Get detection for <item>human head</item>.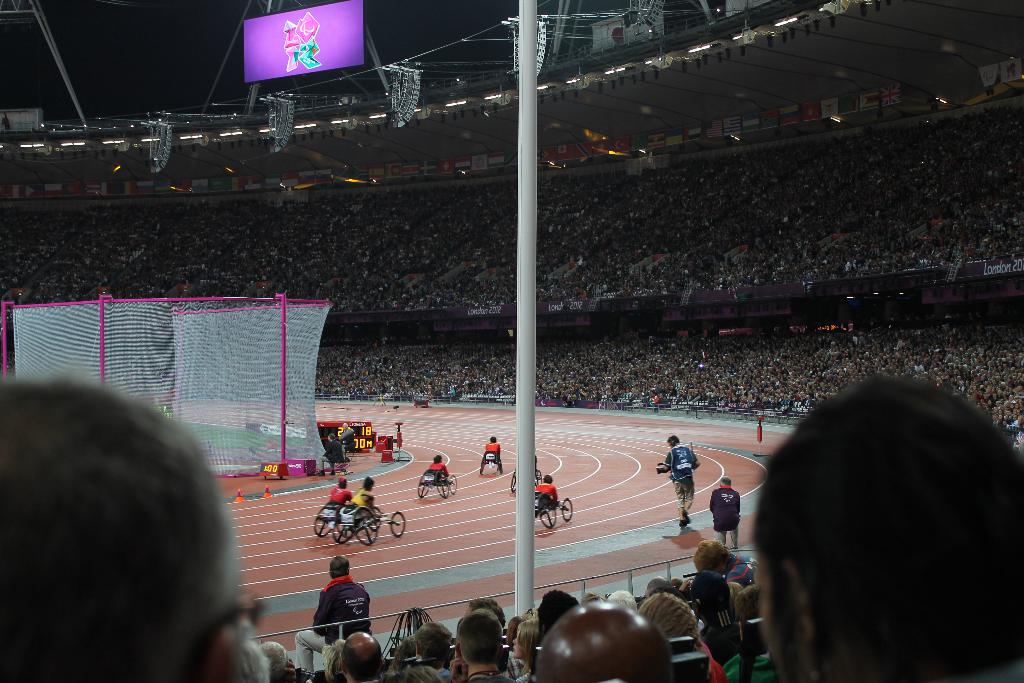
Detection: [x1=668, y1=437, x2=681, y2=447].
